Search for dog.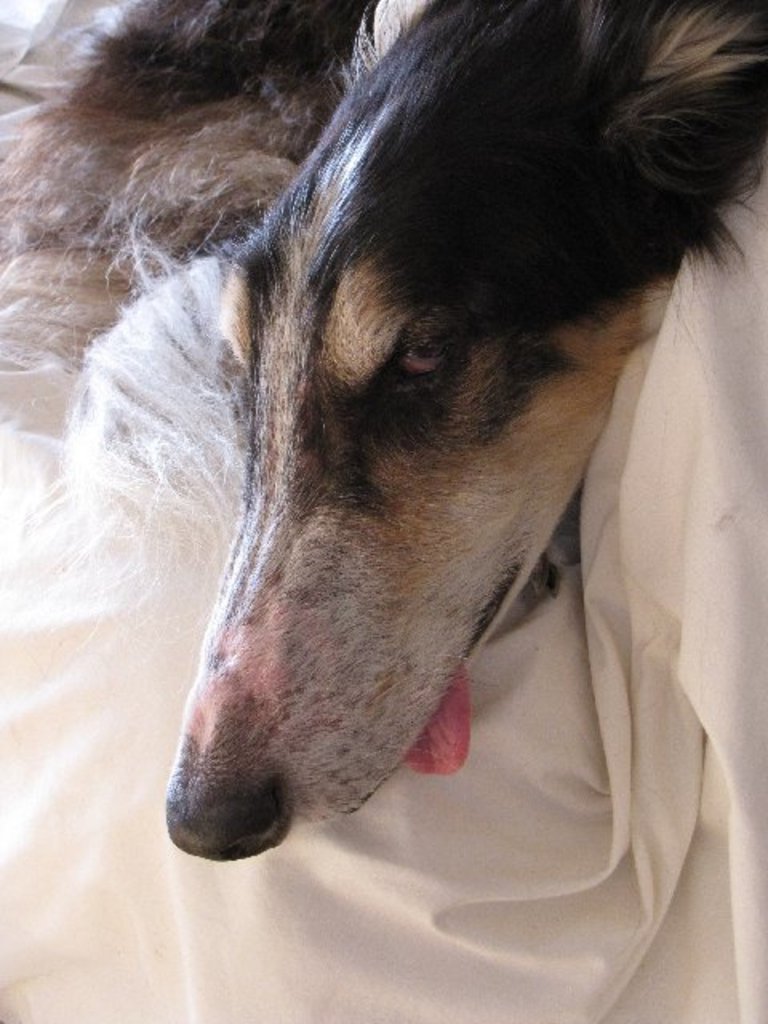
Found at x1=0, y1=0, x2=766, y2=859.
